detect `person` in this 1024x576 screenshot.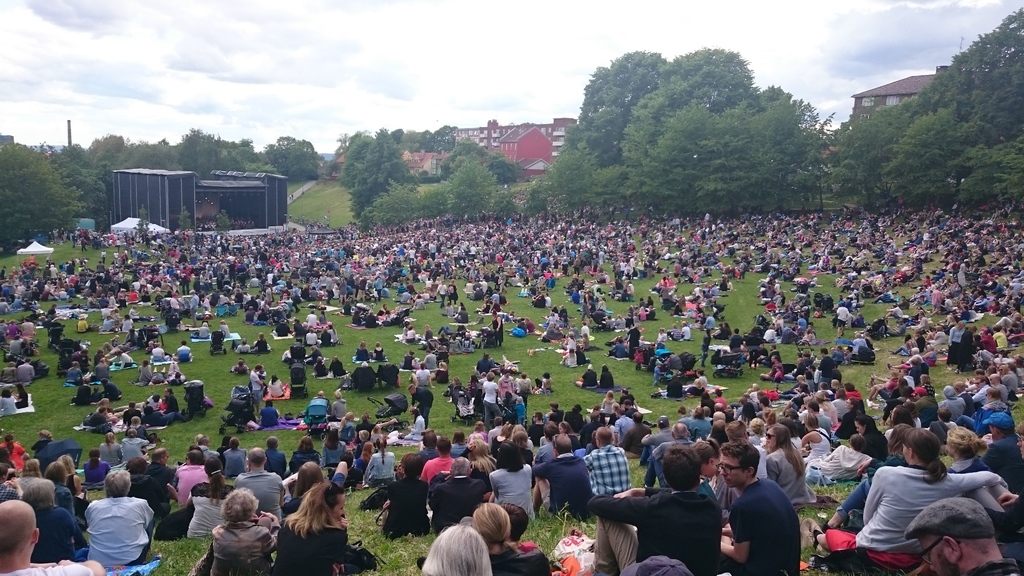
Detection: (959, 366, 989, 403).
